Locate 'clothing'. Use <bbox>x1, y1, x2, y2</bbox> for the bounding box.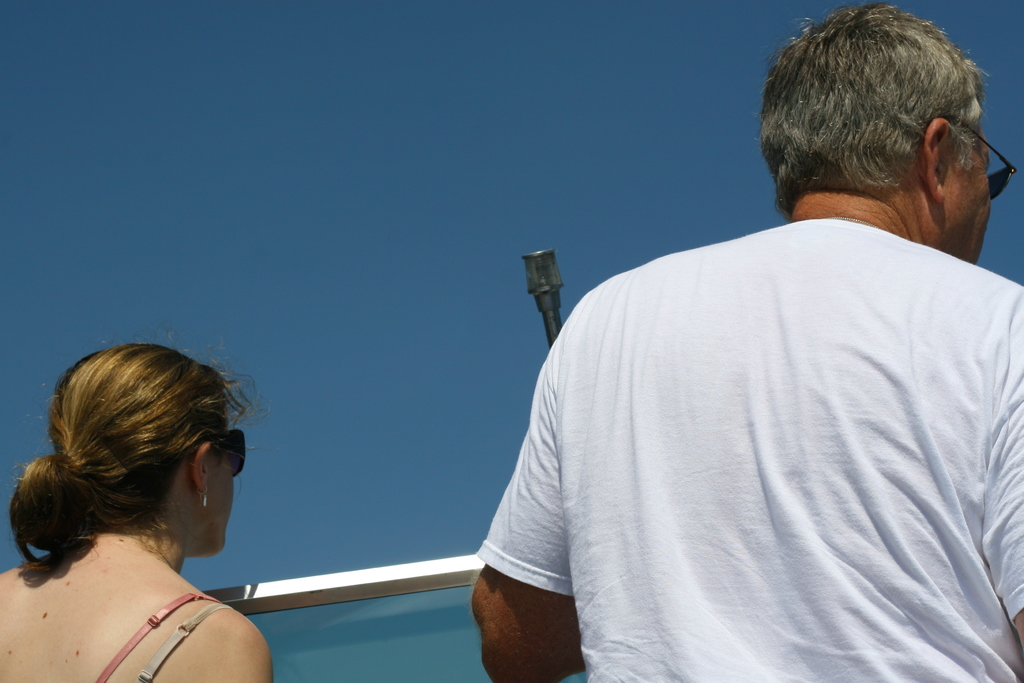
<bbox>485, 190, 1015, 653</bbox>.
